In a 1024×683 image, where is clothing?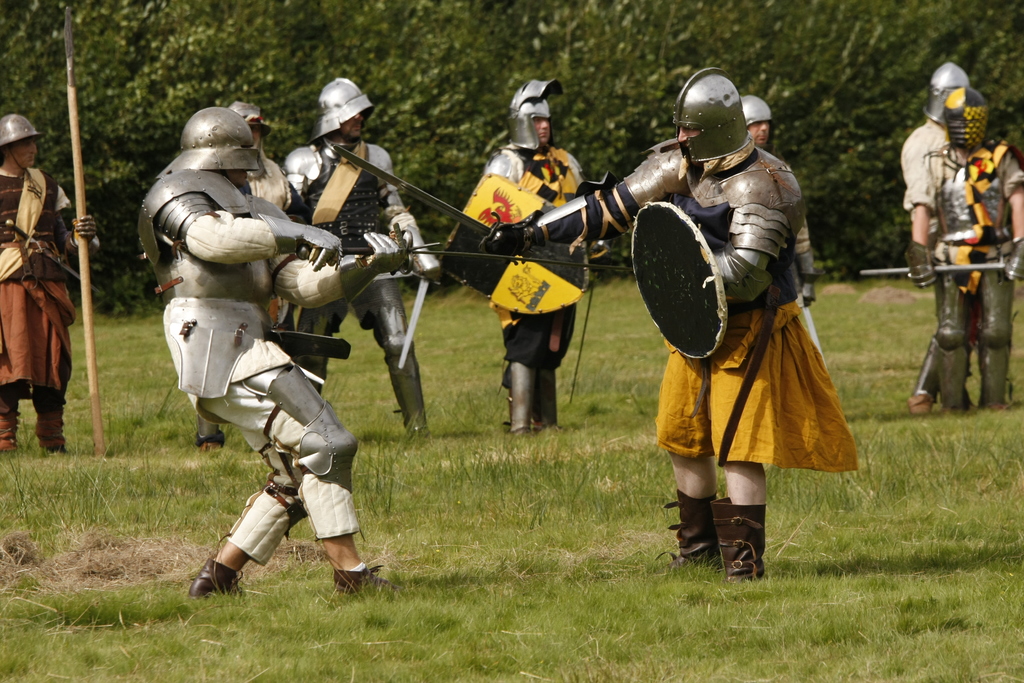
<bbox>284, 144, 434, 412</bbox>.
